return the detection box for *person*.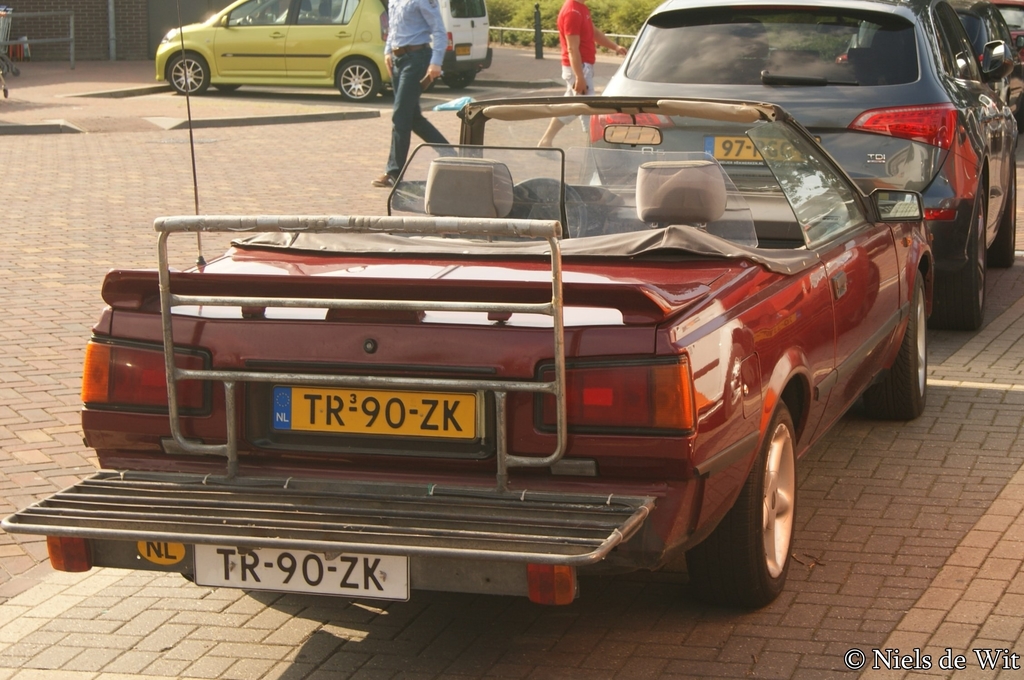
[535, 0, 630, 161].
